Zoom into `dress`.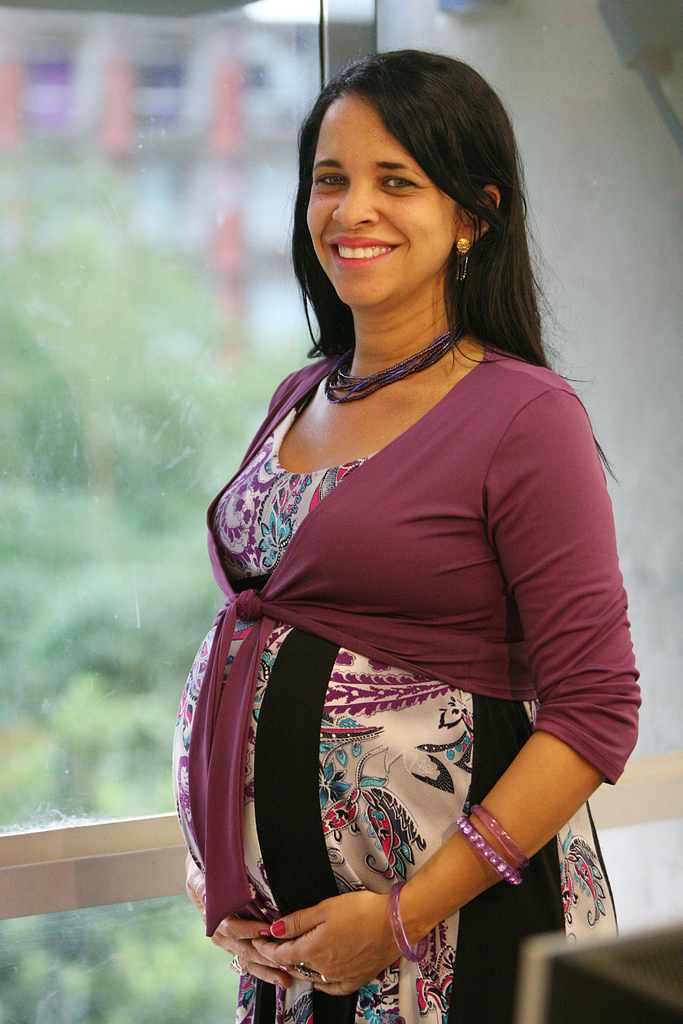
Zoom target: (x1=170, y1=386, x2=618, y2=1023).
